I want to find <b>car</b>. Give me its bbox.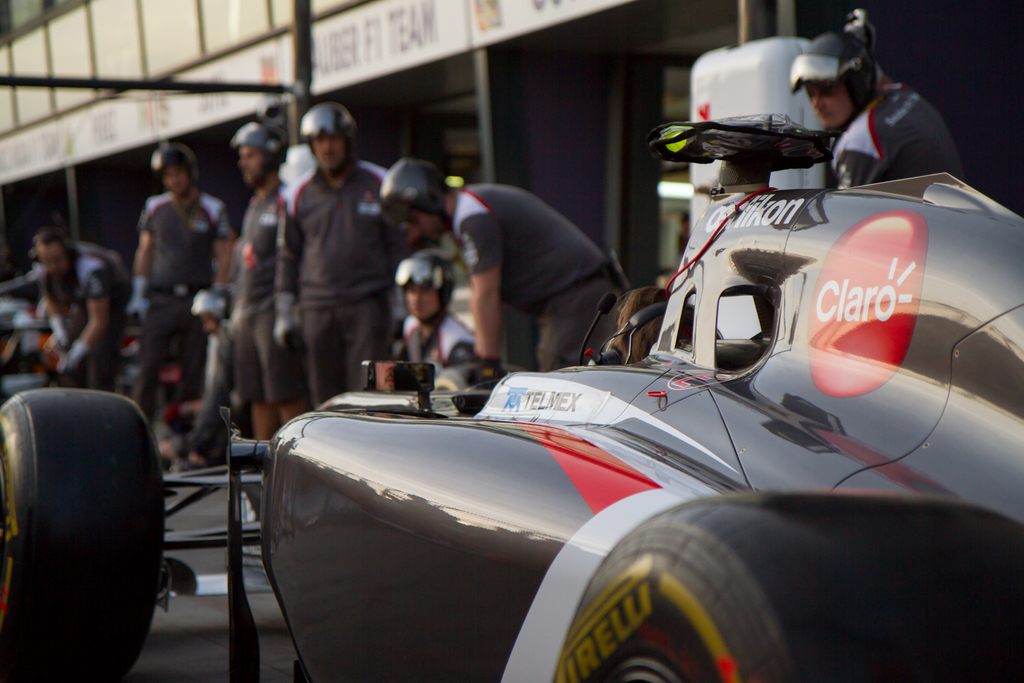
pyautogui.locateOnScreen(0, 113, 1023, 682).
